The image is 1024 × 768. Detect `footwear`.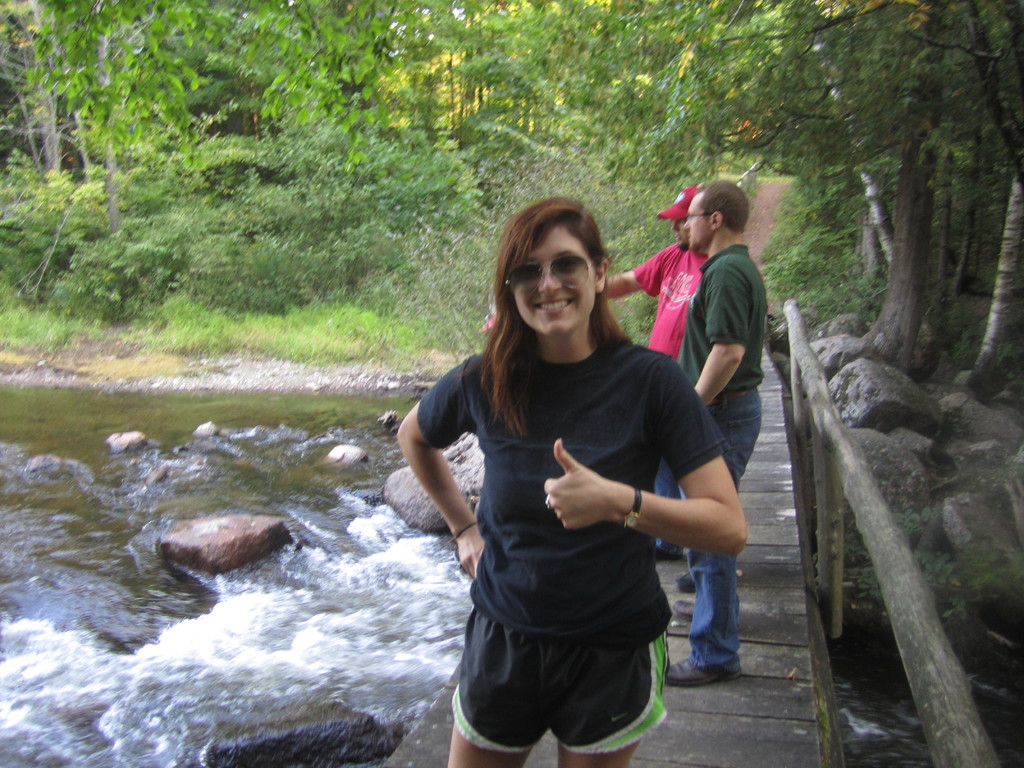
Detection: box(665, 653, 742, 685).
